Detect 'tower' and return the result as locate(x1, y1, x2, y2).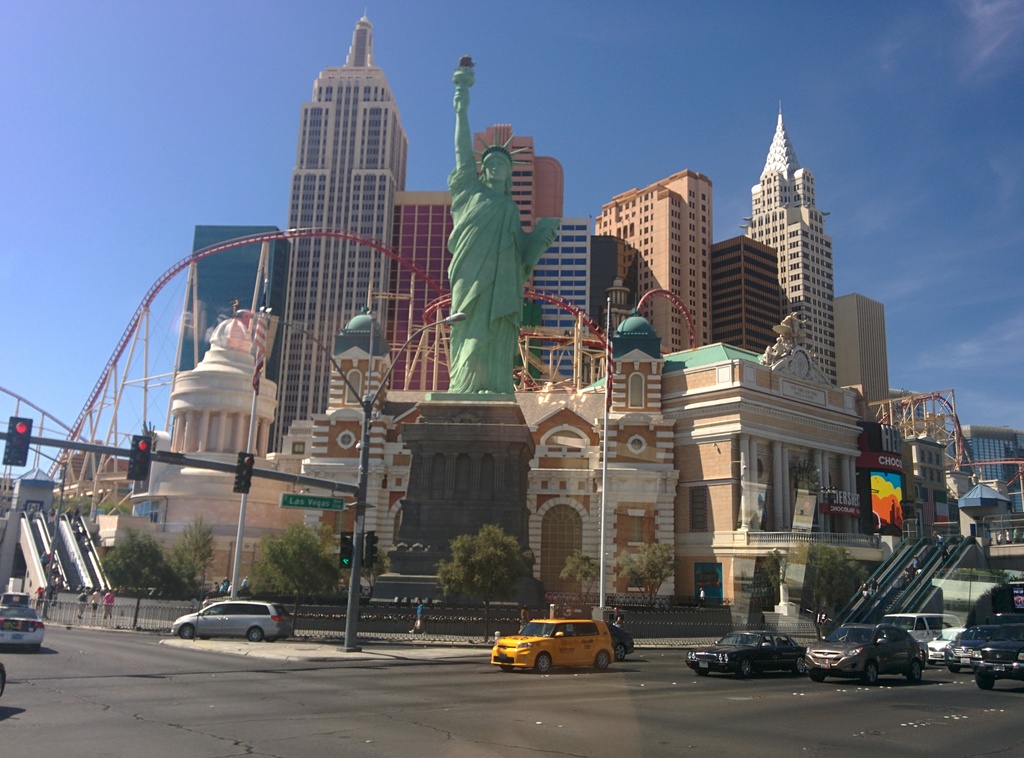
locate(594, 332, 687, 613).
